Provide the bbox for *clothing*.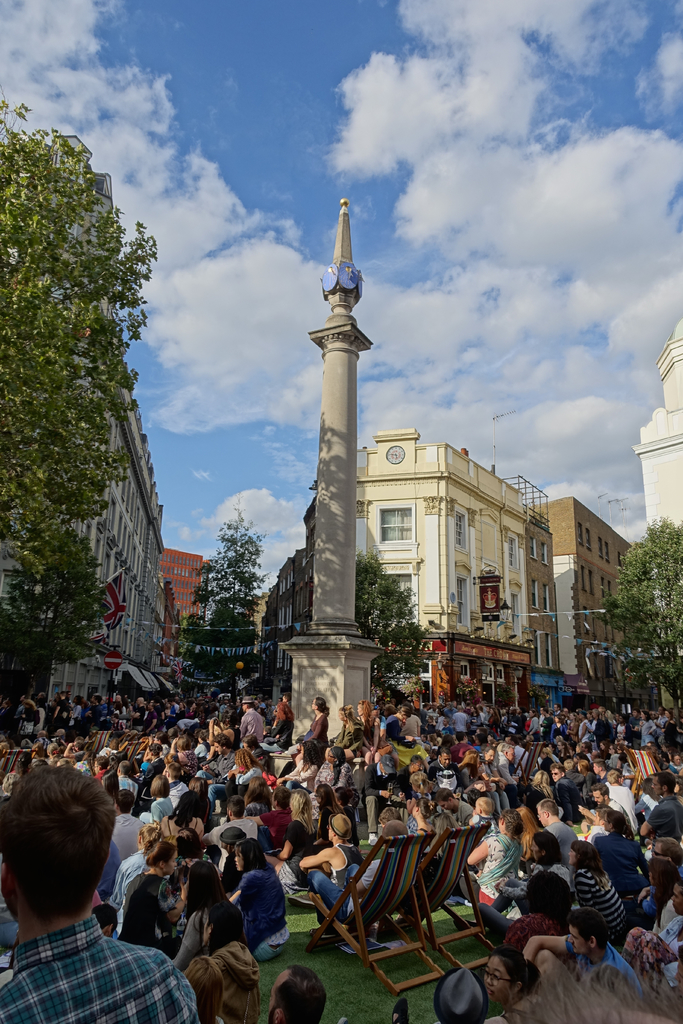
select_region(0, 892, 190, 1023).
